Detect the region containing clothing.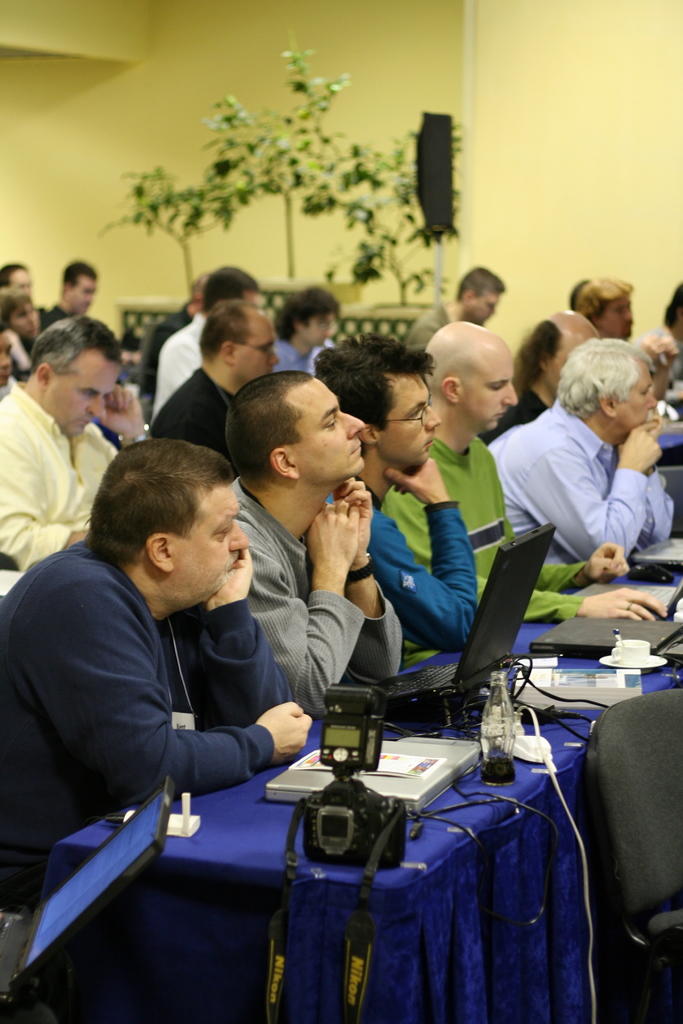
488 394 680 569.
